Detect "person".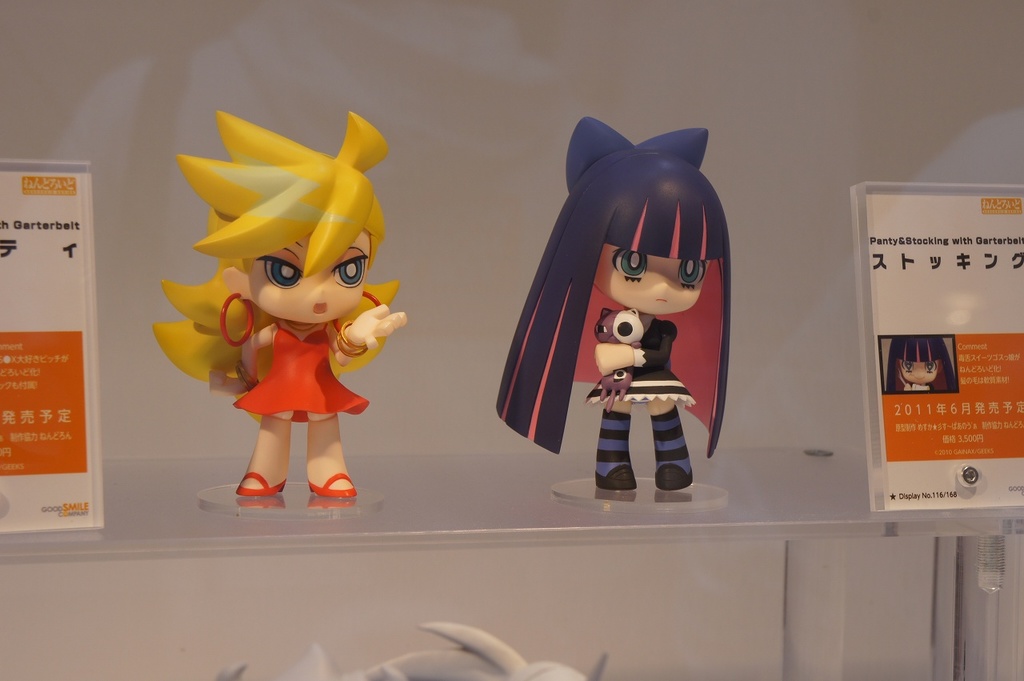
Detected at 153 107 410 496.
